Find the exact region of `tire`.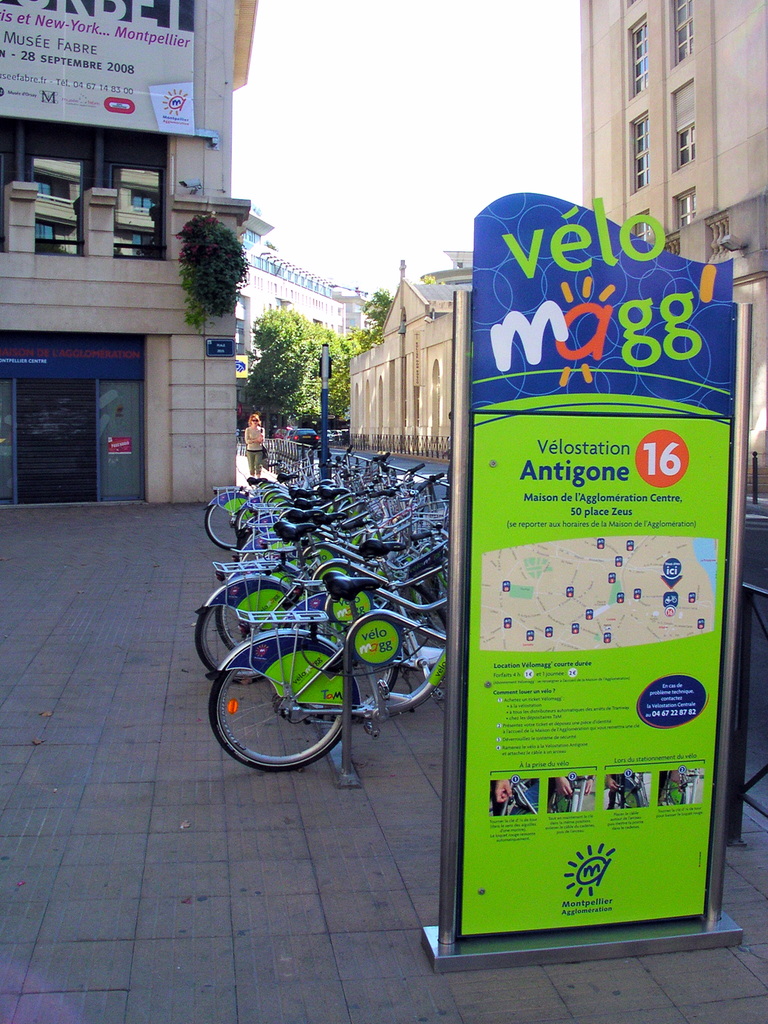
Exact region: Rect(212, 624, 370, 767).
